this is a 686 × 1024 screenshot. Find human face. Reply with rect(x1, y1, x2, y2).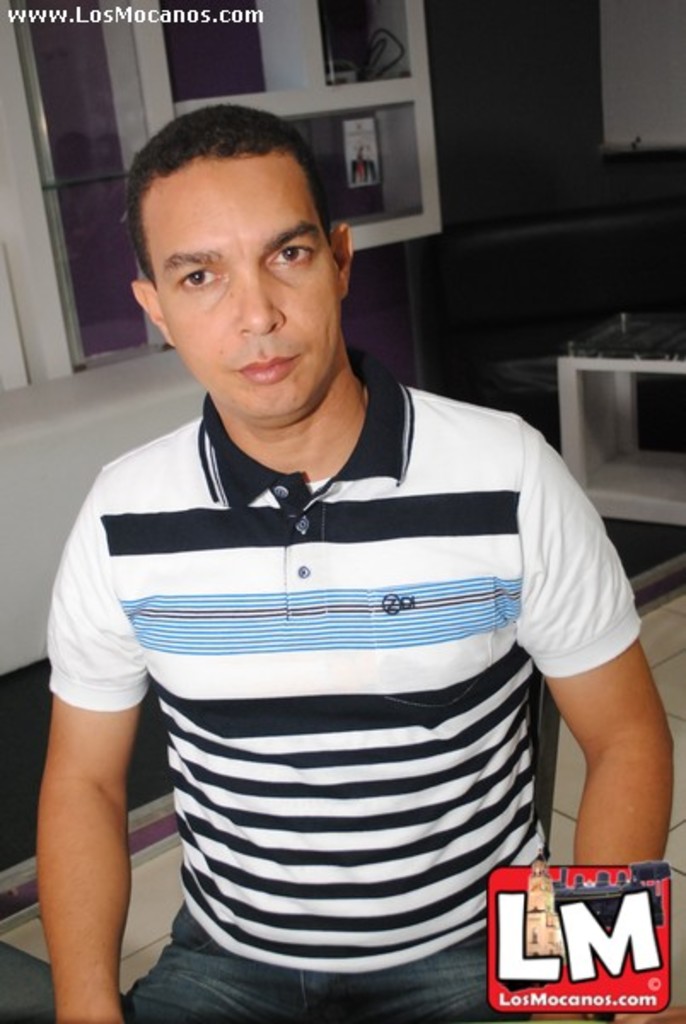
rect(137, 150, 345, 428).
